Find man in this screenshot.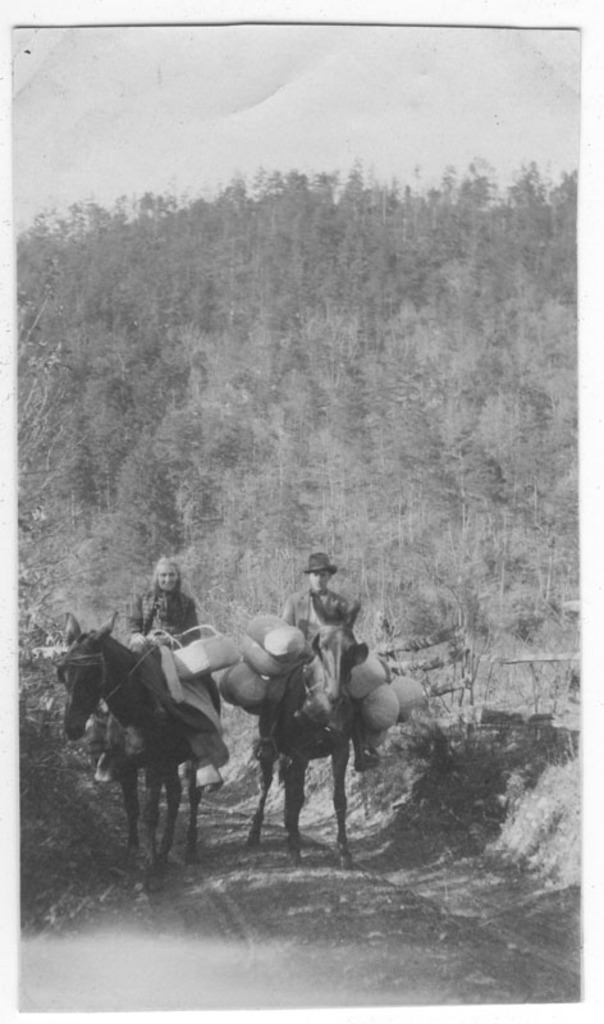
The bounding box for man is (109, 529, 238, 805).
